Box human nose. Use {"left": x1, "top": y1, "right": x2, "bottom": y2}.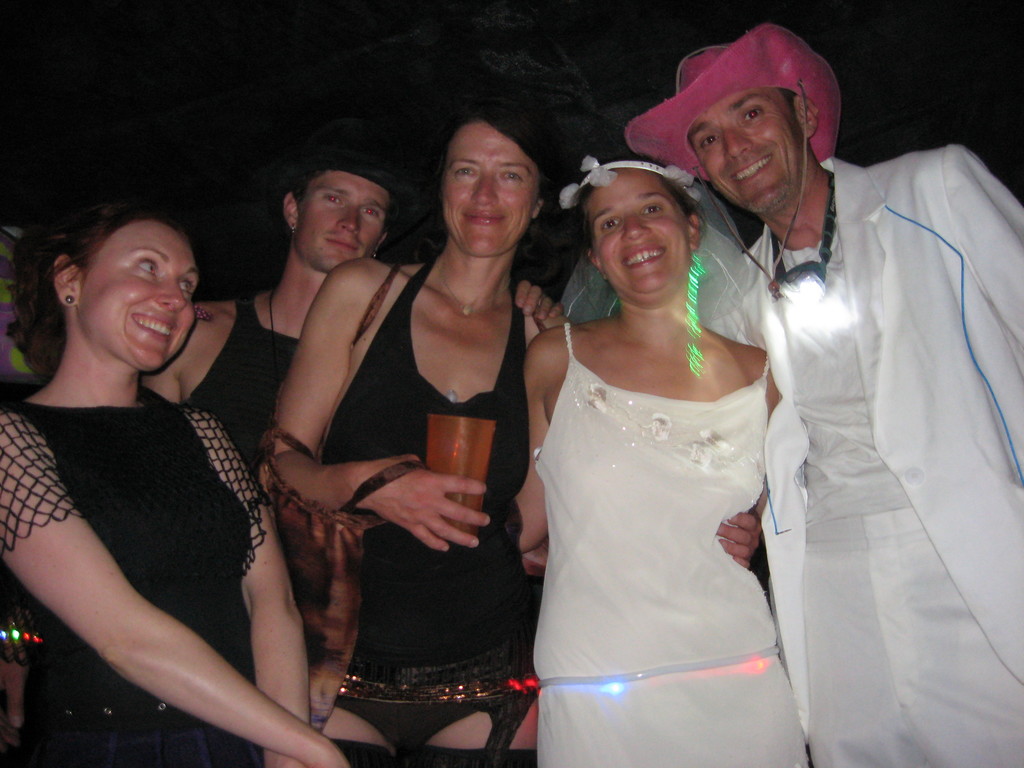
{"left": 337, "top": 208, "right": 360, "bottom": 237}.
